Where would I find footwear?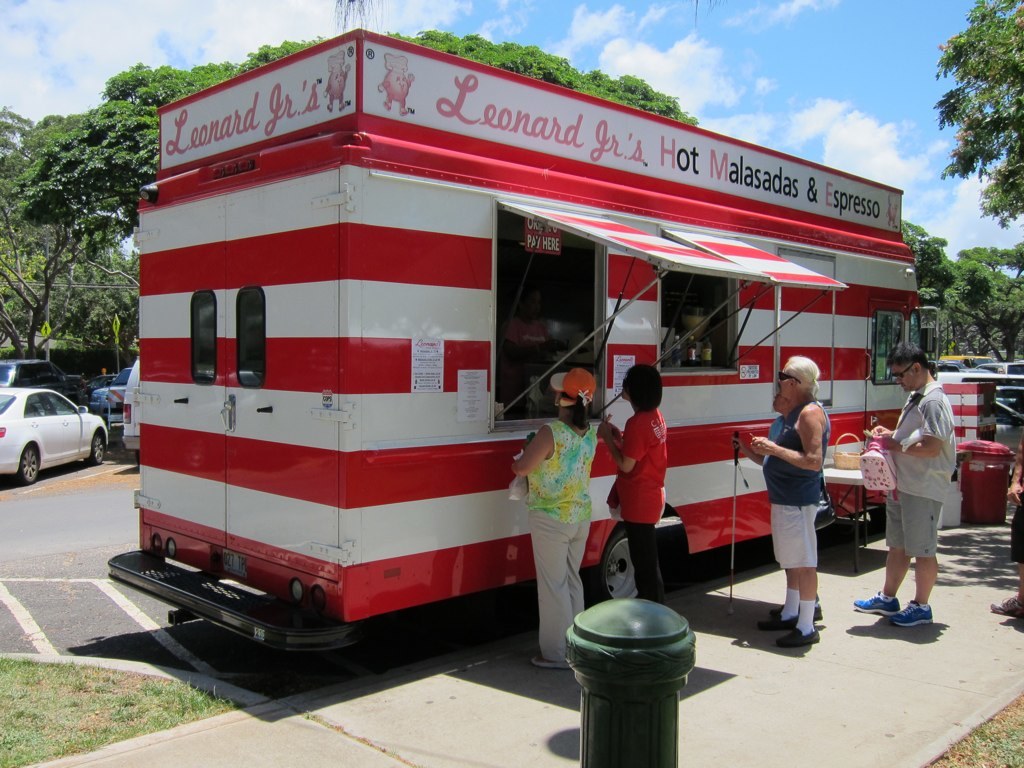
At <box>532,648,574,671</box>.
